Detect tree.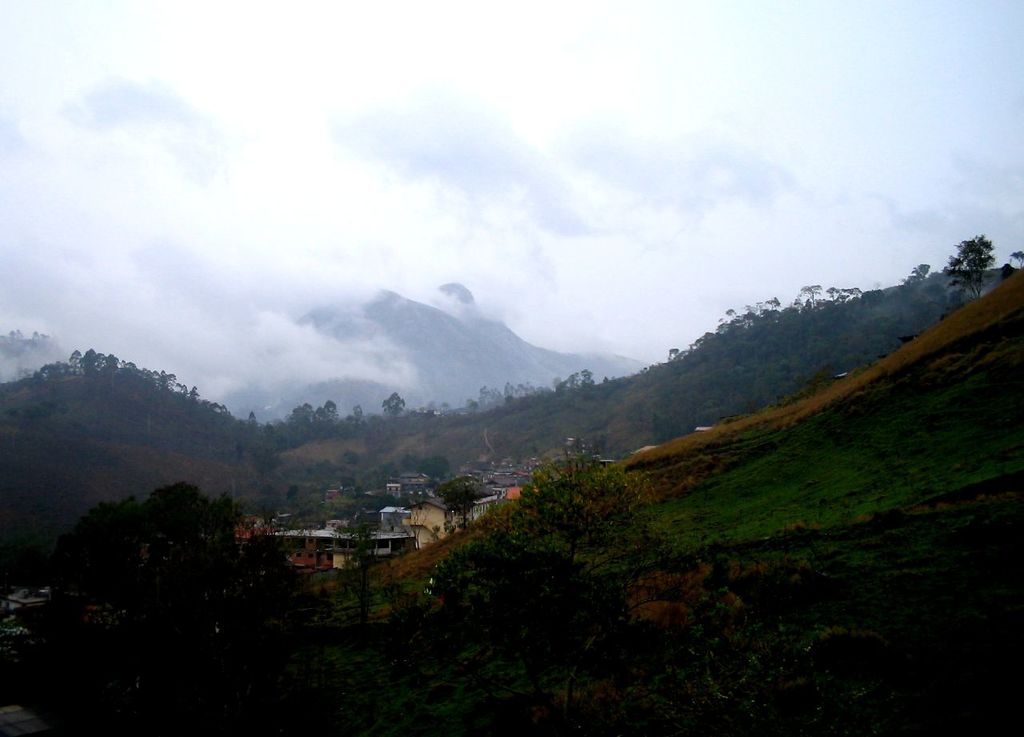
Detected at 381,392,407,421.
